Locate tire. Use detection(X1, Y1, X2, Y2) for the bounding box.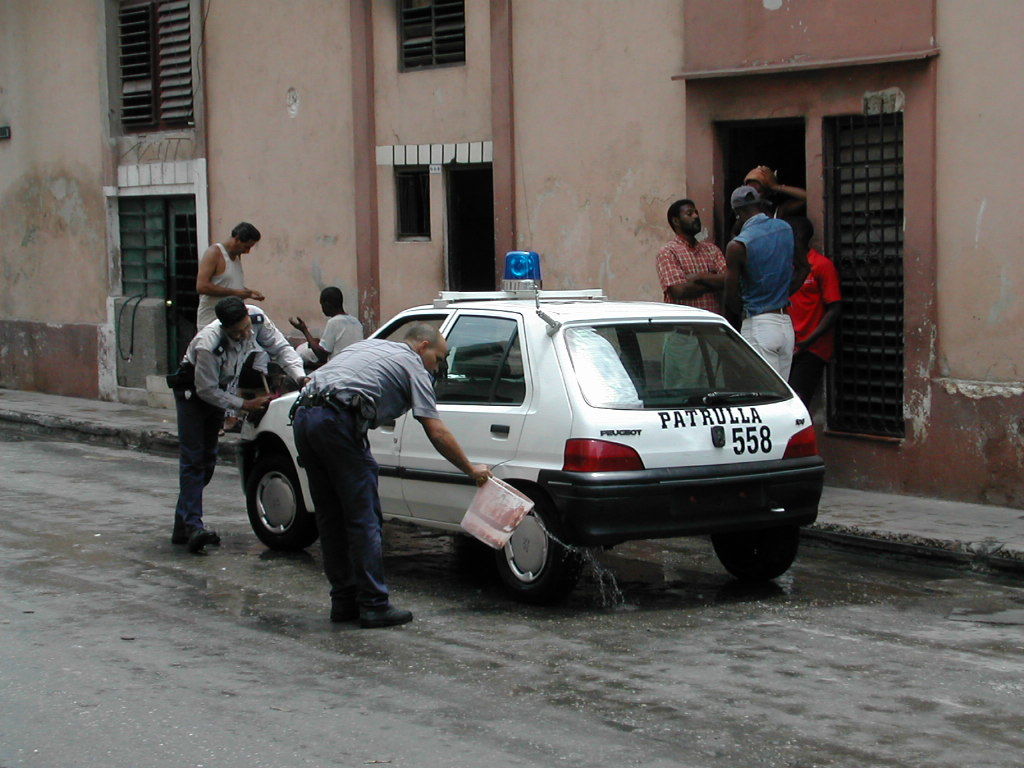
detection(492, 492, 575, 589).
